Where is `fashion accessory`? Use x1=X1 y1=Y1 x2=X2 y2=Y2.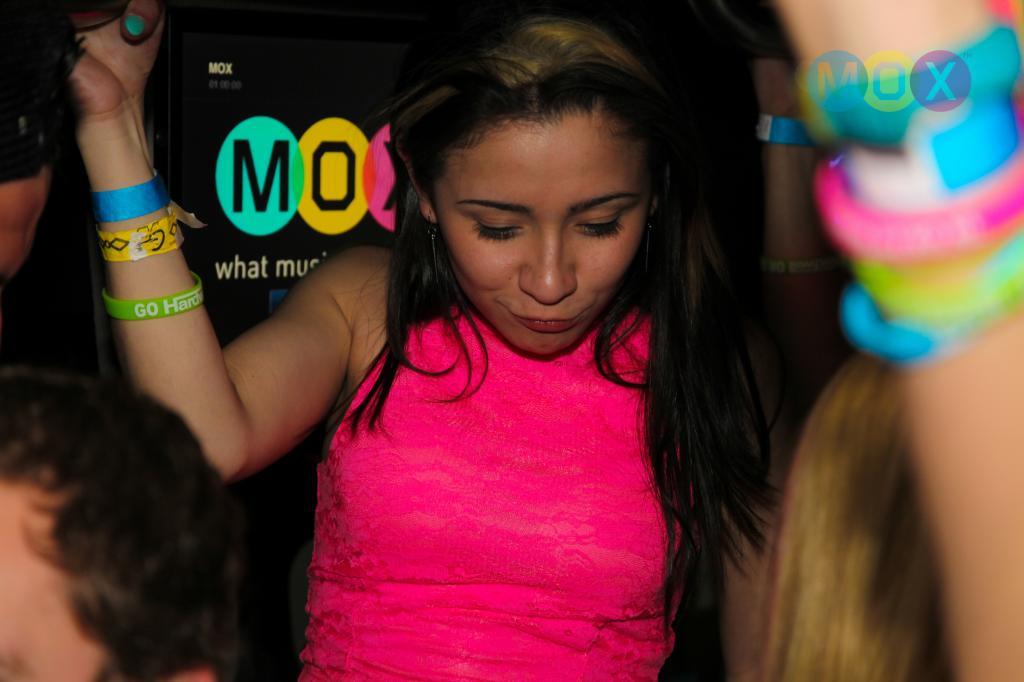
x1=794 y1=15 x2=1023 y2=139.
